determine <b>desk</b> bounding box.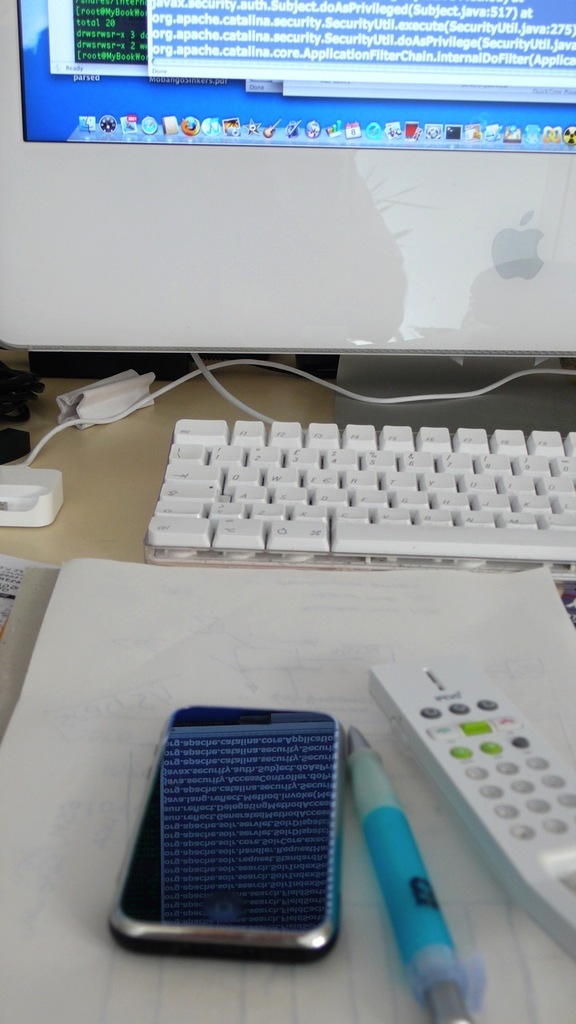
Determined: bbox=[0, 177, 575, 716].
